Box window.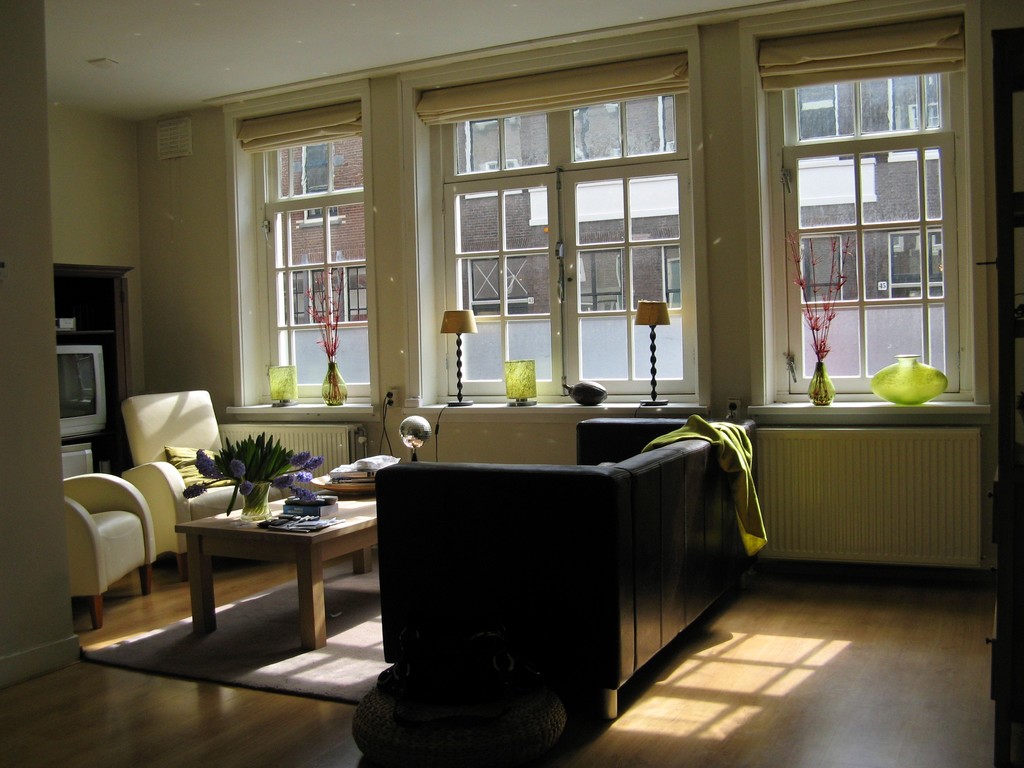
bbox=[767, 70, 973, 405].
